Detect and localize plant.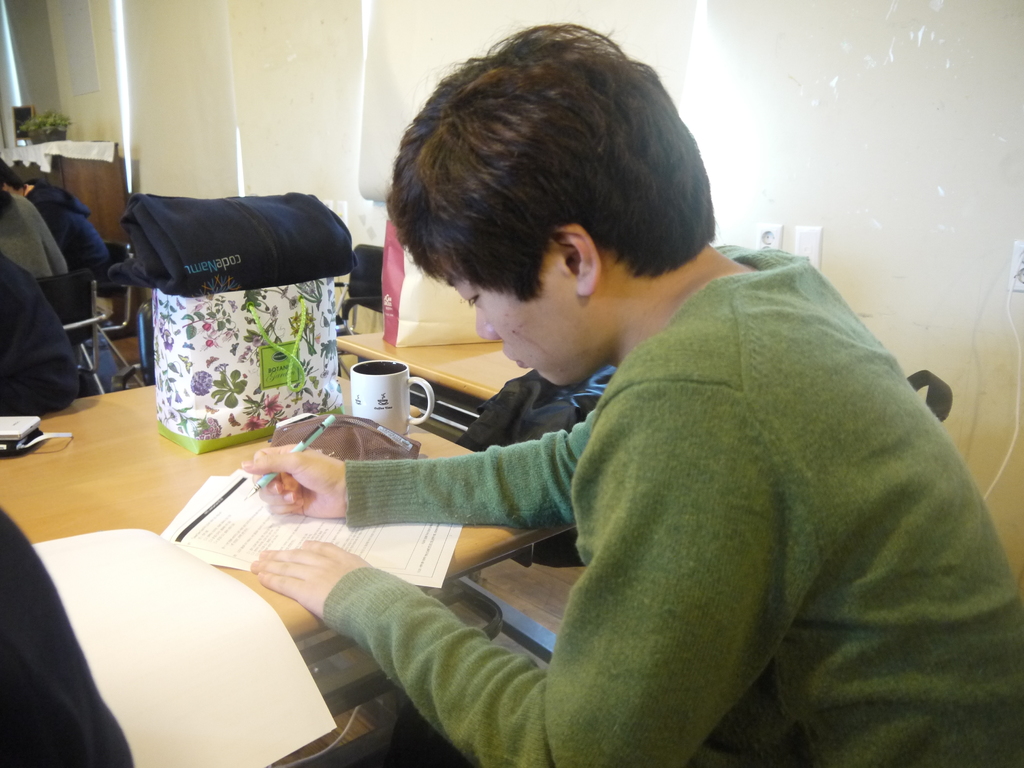
Localized at x1=17 y1=106 x2=72 y2=138.
